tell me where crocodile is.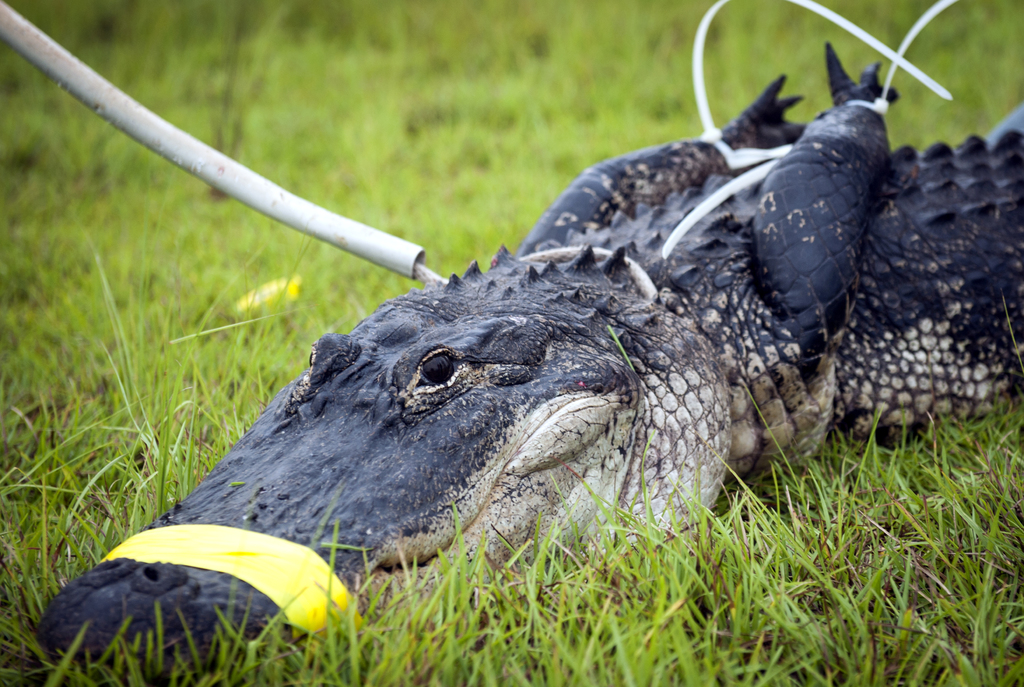
crocodile is at pyautogui.locateOnScreen(30, 40, 1023, 686).
